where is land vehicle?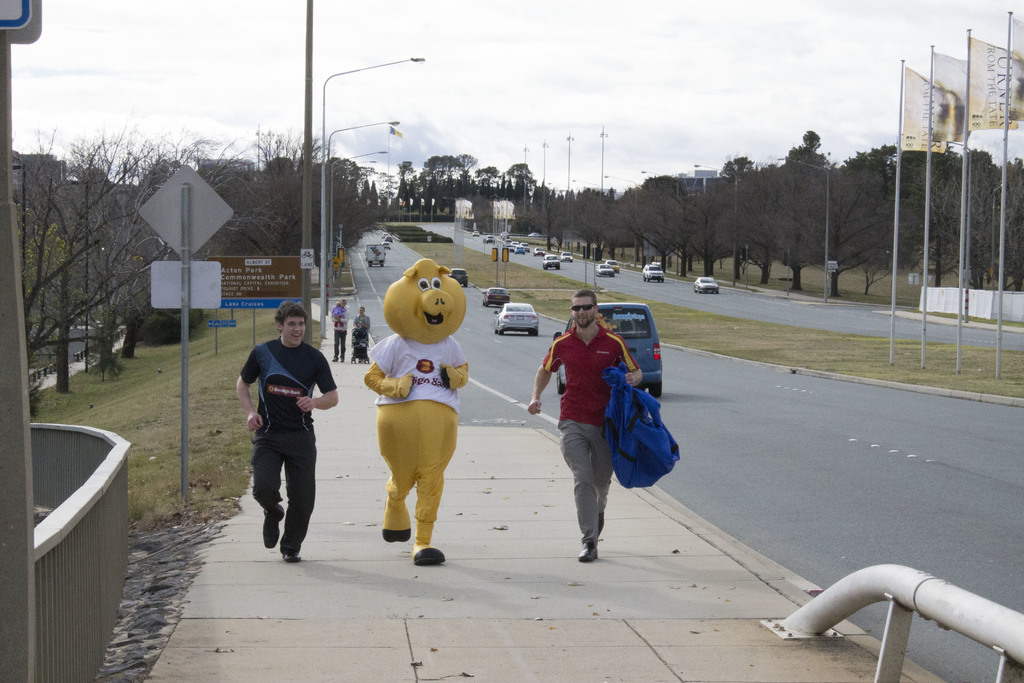
left=605, top=261, right=620, bottom=272.
